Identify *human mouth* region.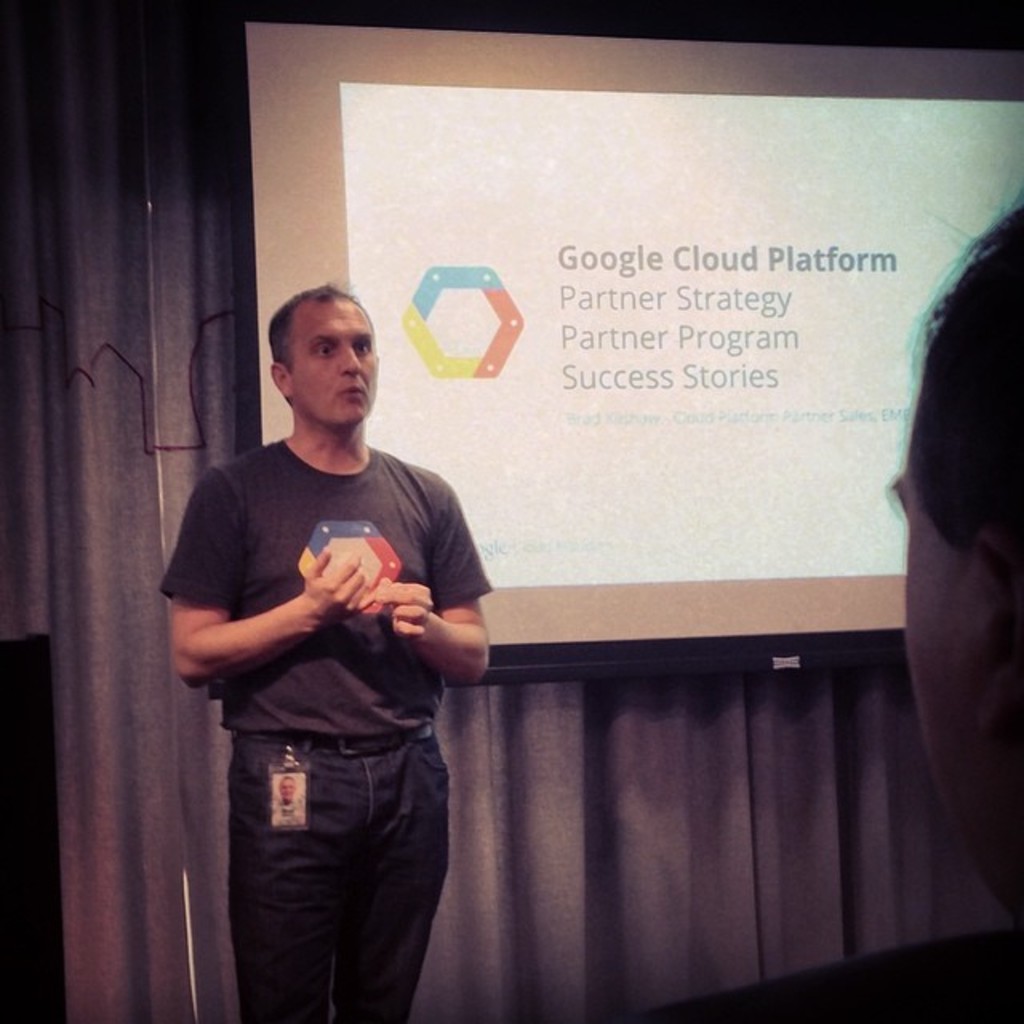
Region: select_region(336, 378, 373, 408).
